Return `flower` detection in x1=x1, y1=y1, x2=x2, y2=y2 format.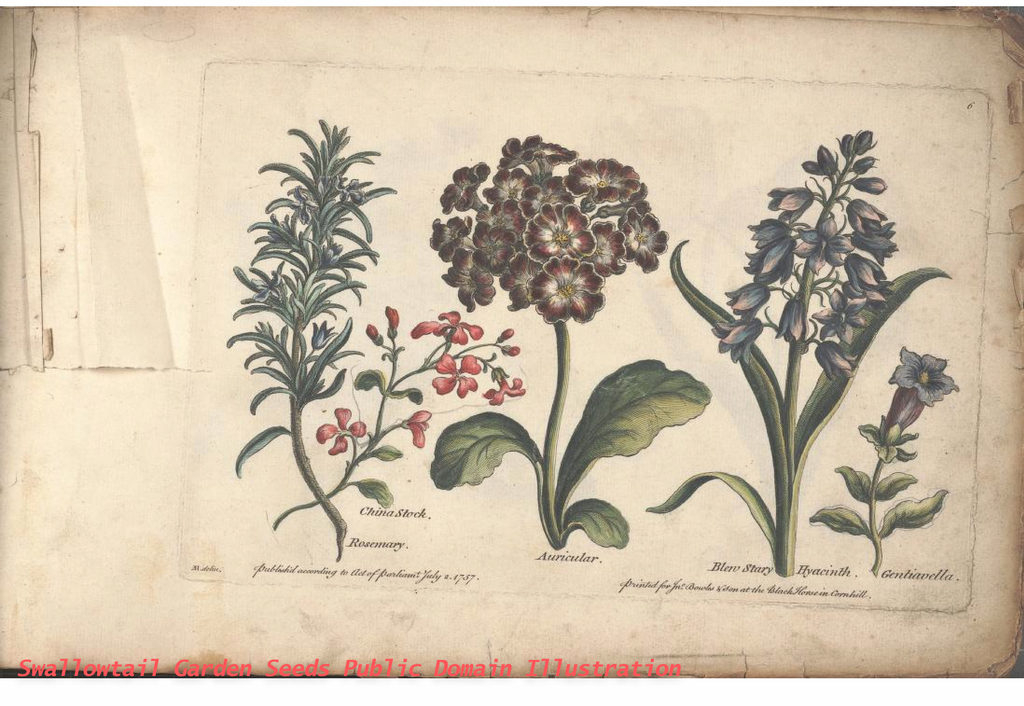
x1=883, y1=351, x2=956, y2=445.
